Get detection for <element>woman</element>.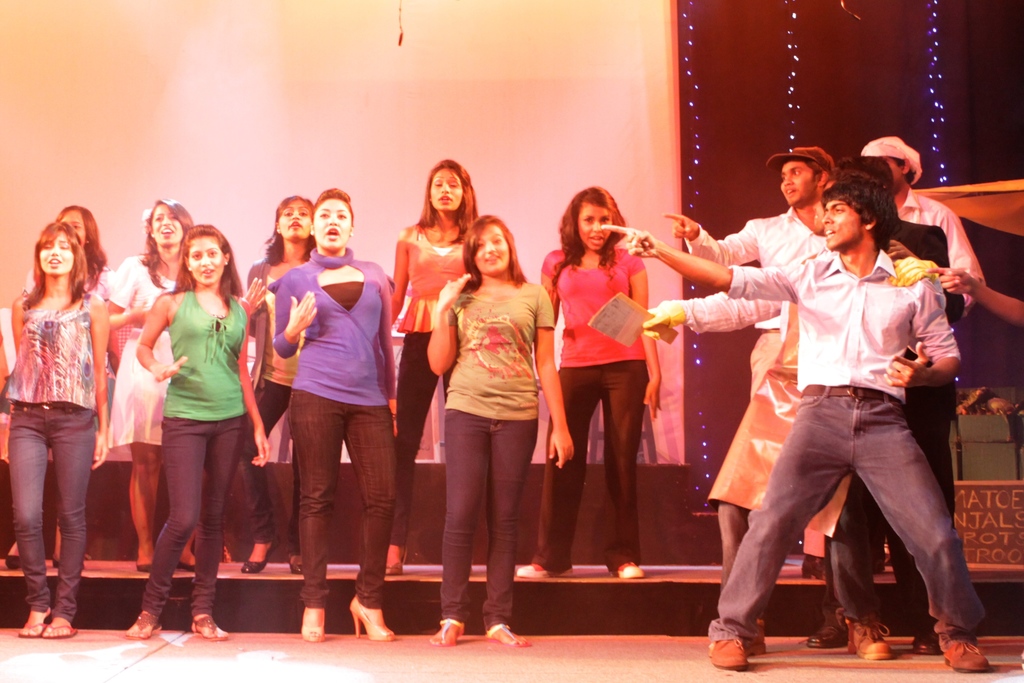
Detection: 275/191/406/641.
